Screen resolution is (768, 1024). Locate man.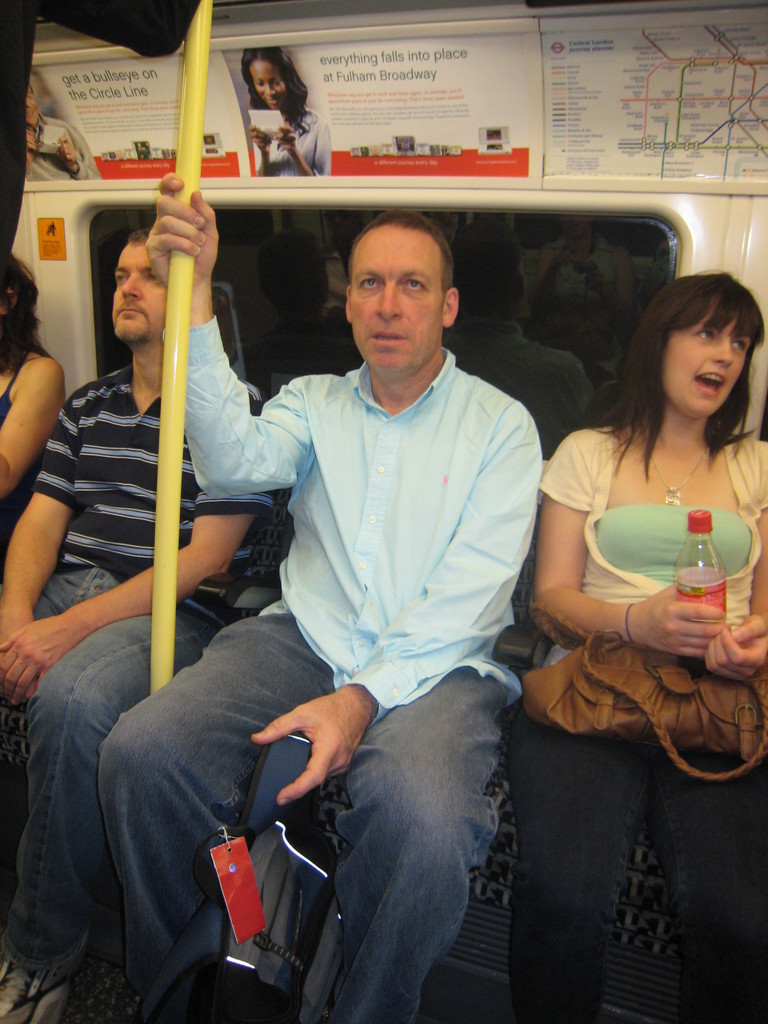
[97,157,551,1022].
